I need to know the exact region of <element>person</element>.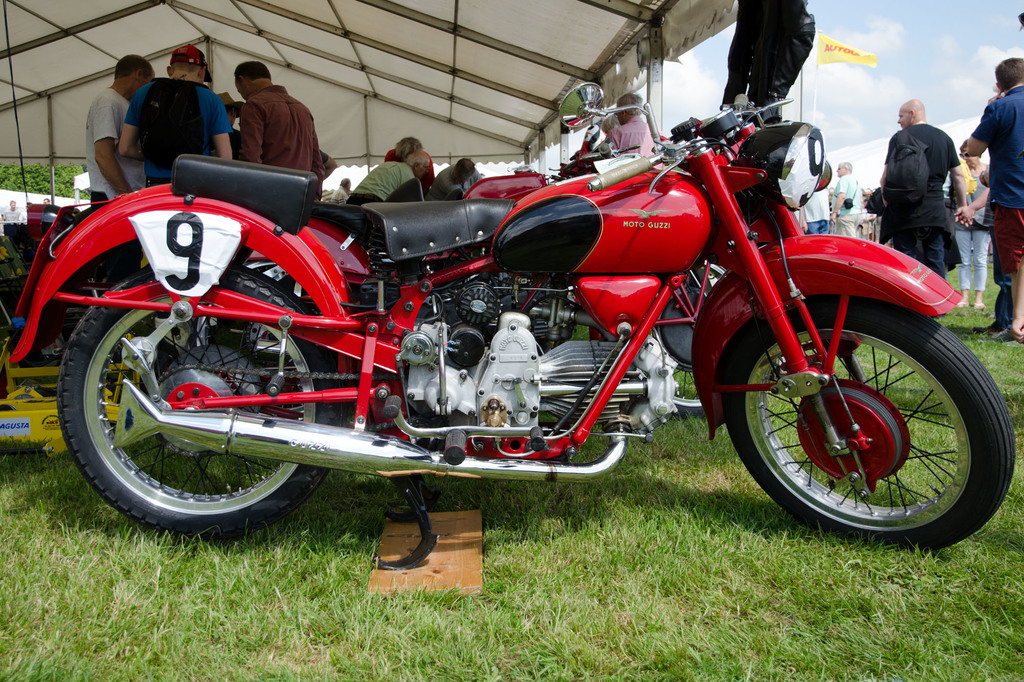
Region: {"x1": 84, "y1": 56, "x2": 152, "y2": 319}.
